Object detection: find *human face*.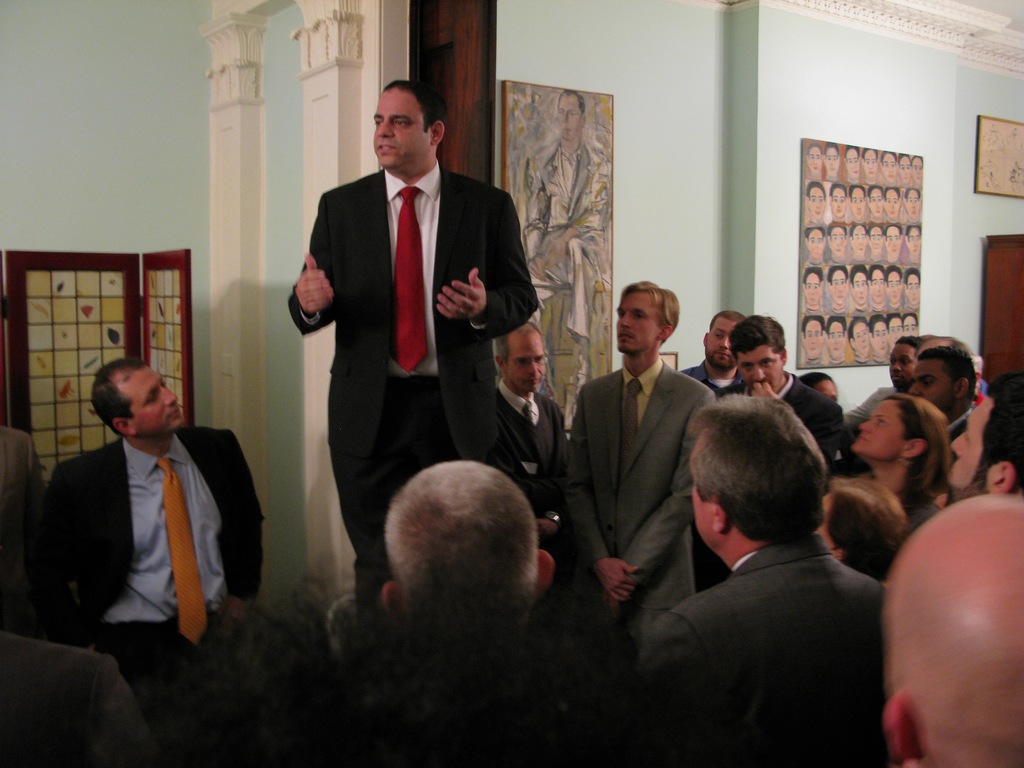
crop(902, 154, 911, 186).
